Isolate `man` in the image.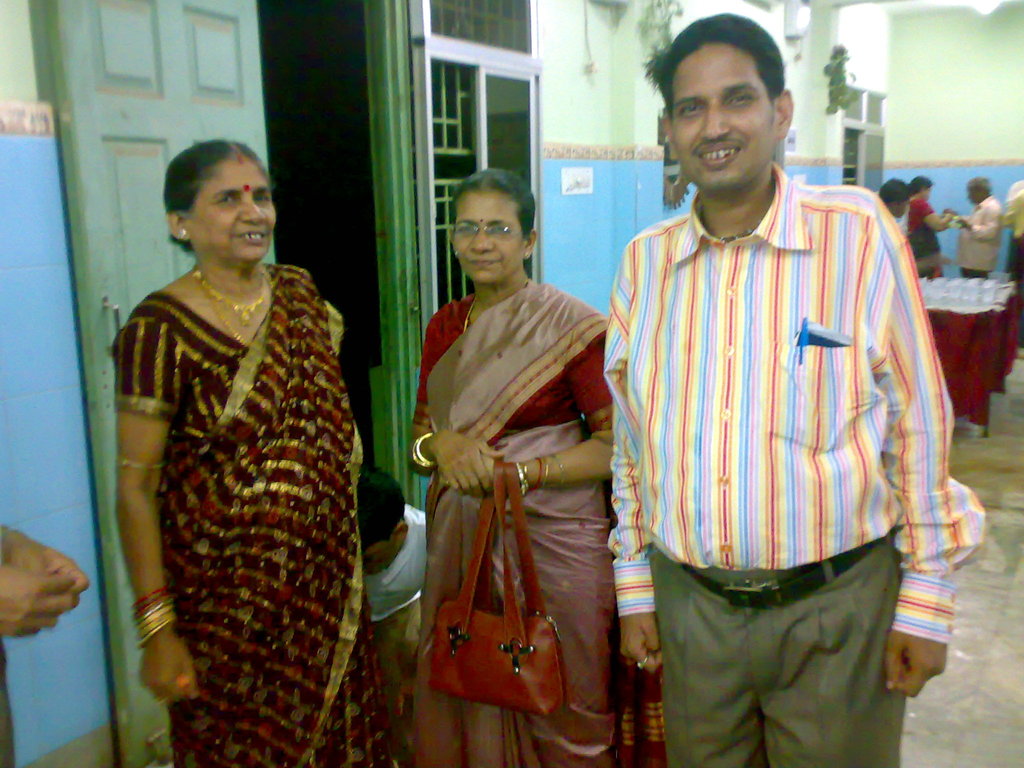
Isolated region: 543,12,948,717.
